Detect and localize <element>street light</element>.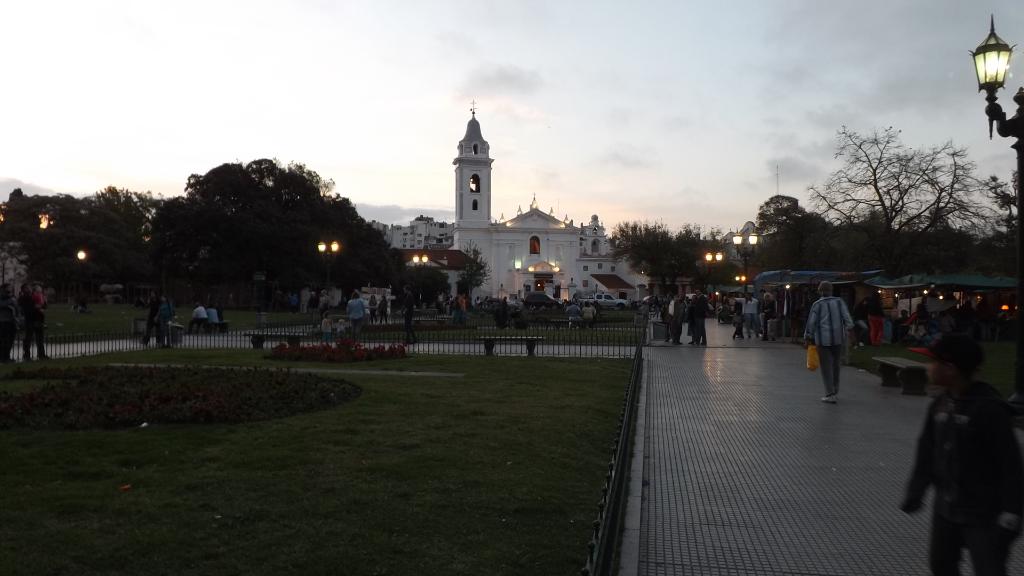
Localized at x1=706, y1=251, x2=727, y2=296.
